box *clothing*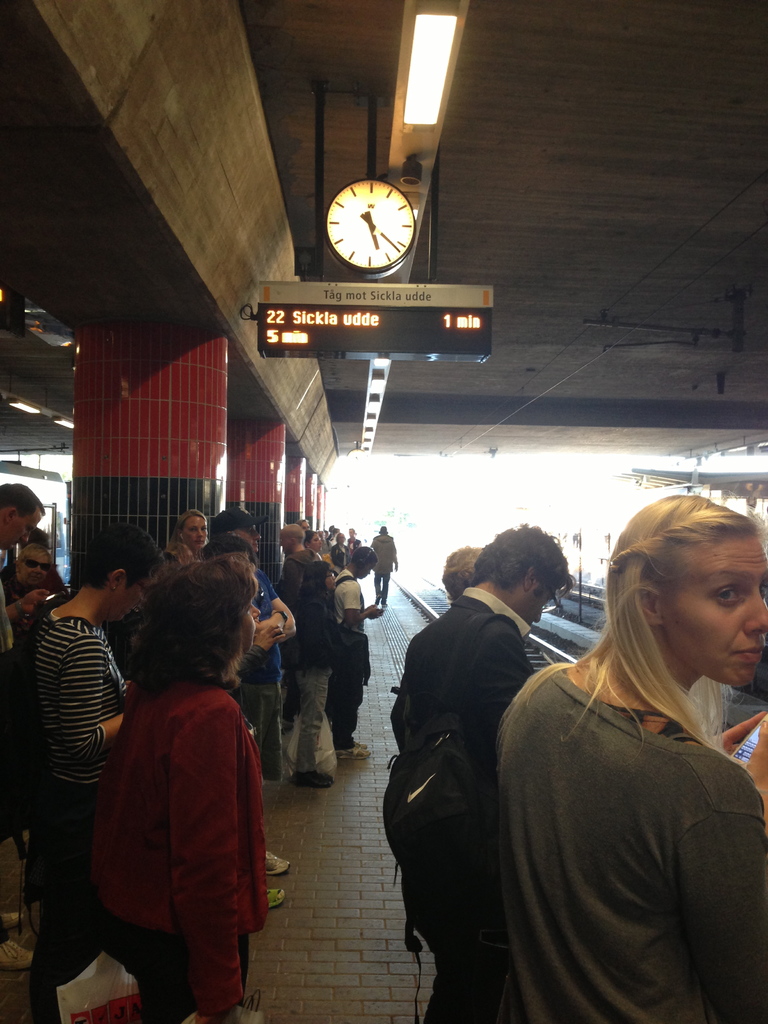
369,529,401,600
